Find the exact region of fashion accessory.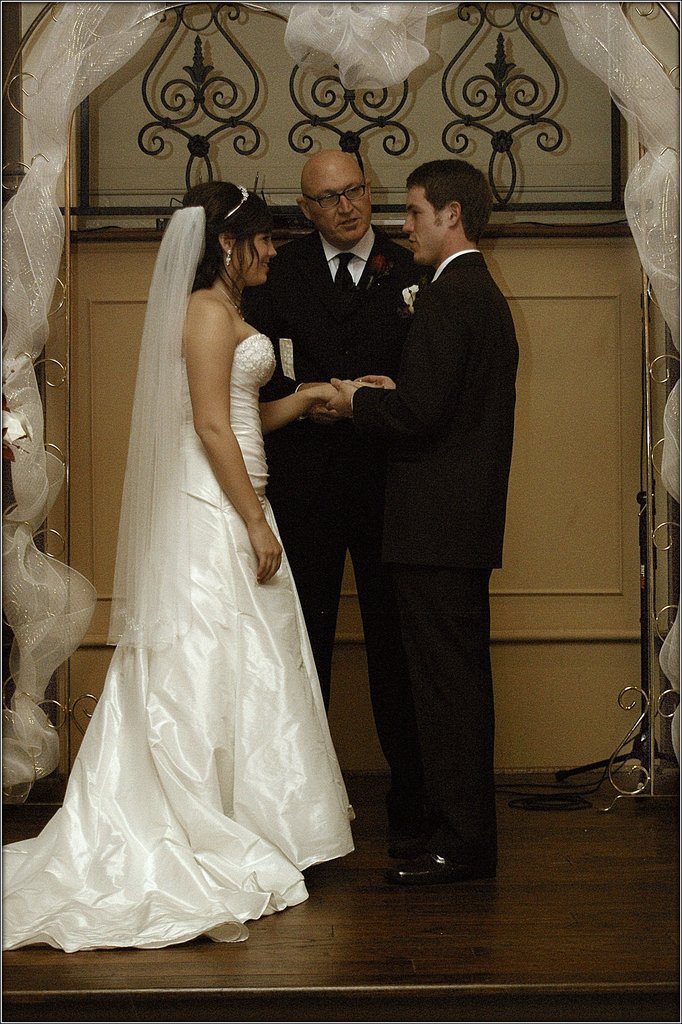
Exact region: <bbox>226, 183, 251, 223</bbox>.
